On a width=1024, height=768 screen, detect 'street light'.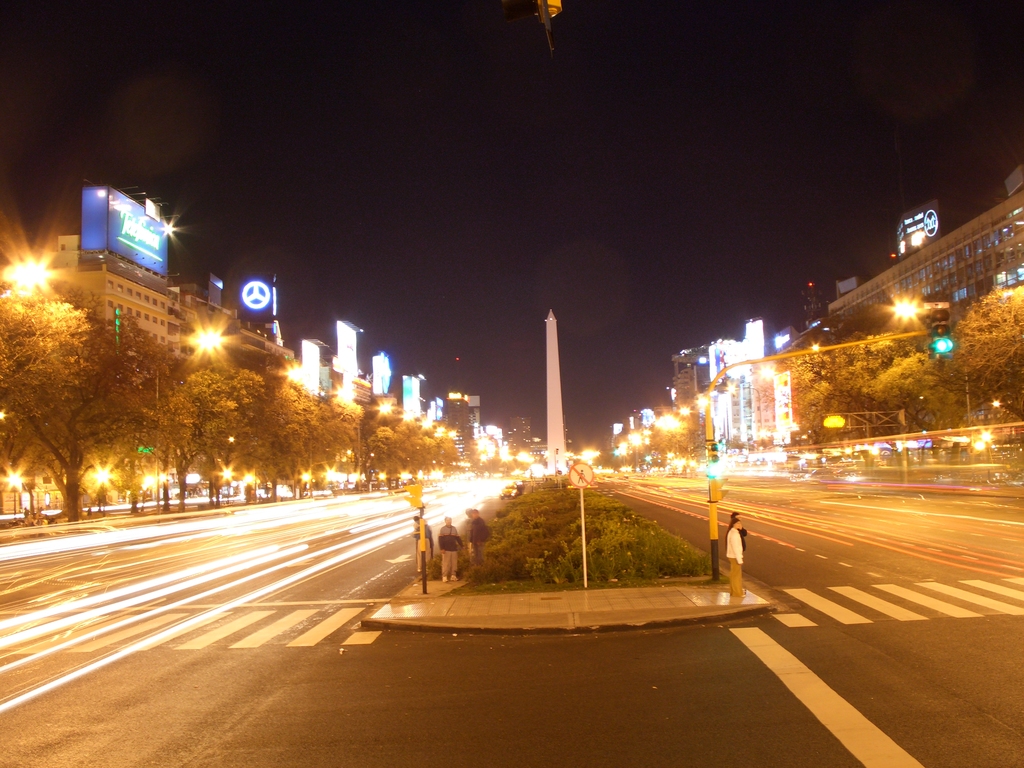
rect(151, 323, 227, 527).
